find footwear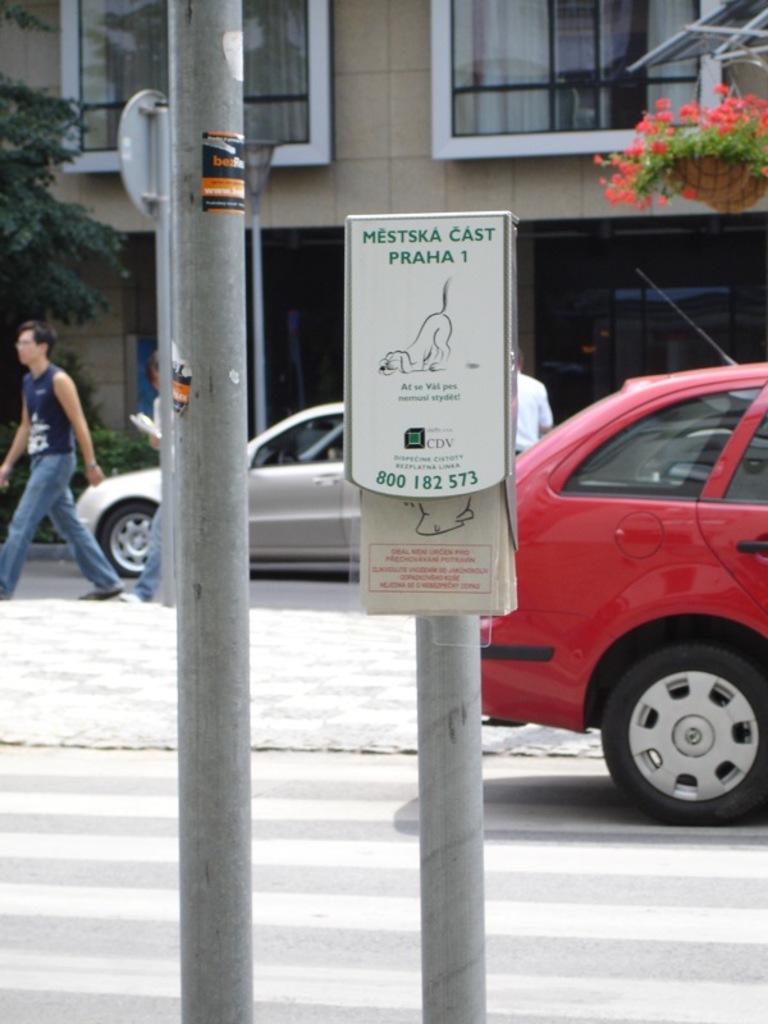
crop(128, 580, 157, 604)
